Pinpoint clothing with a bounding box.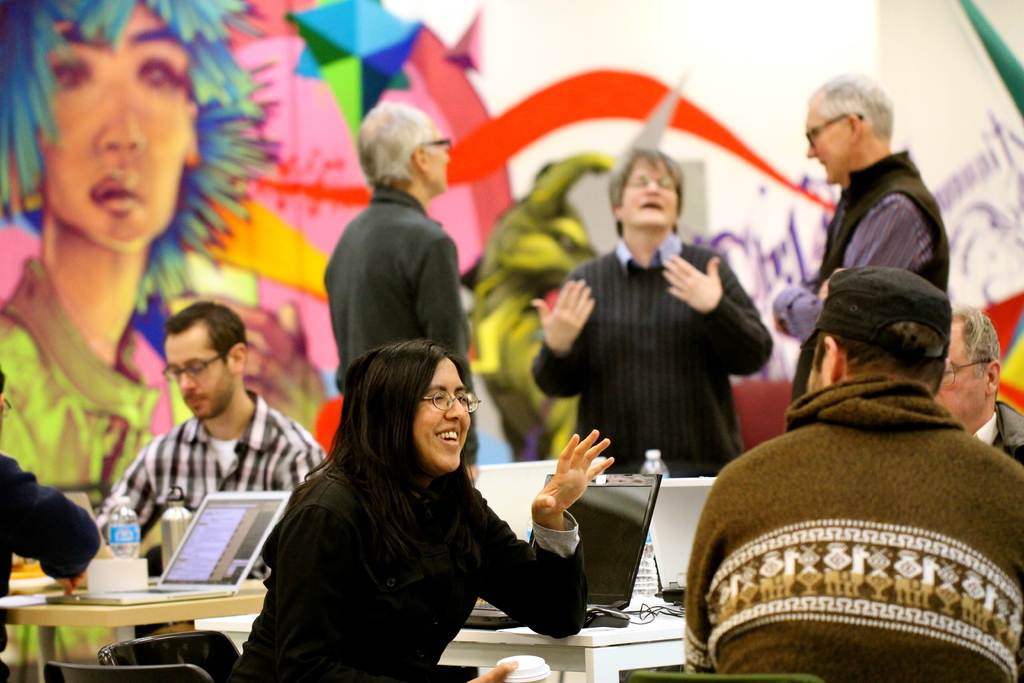
[319,183,484,470].
